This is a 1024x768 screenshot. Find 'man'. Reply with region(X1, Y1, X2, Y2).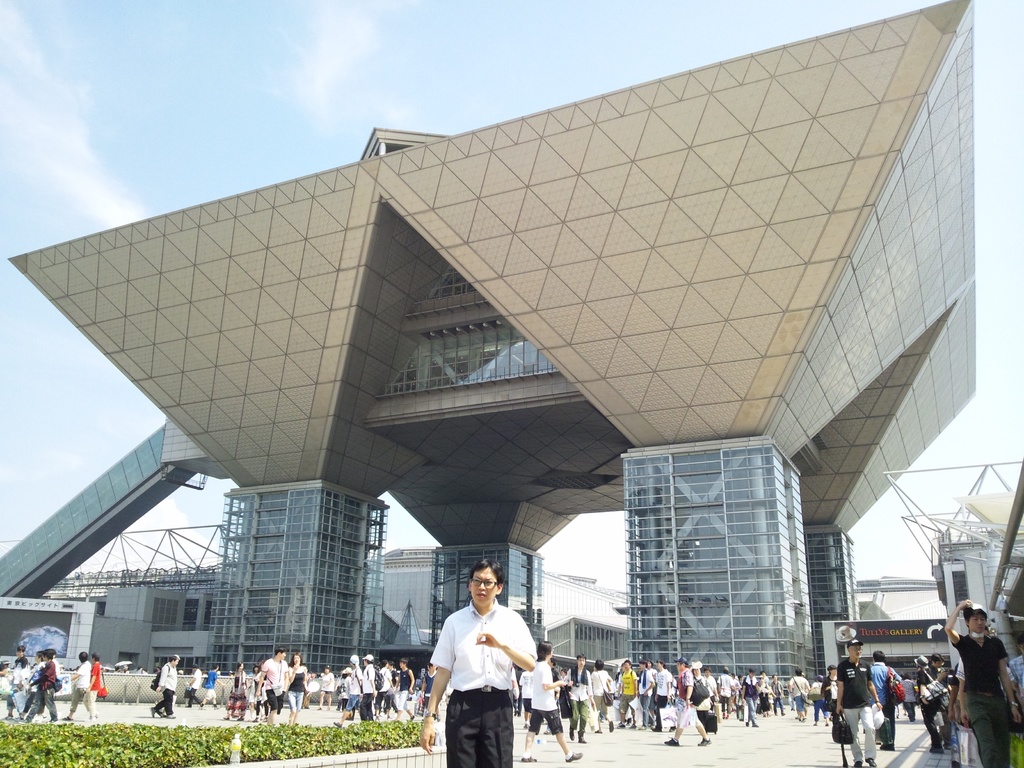
region(22, 653, 44, 709).
